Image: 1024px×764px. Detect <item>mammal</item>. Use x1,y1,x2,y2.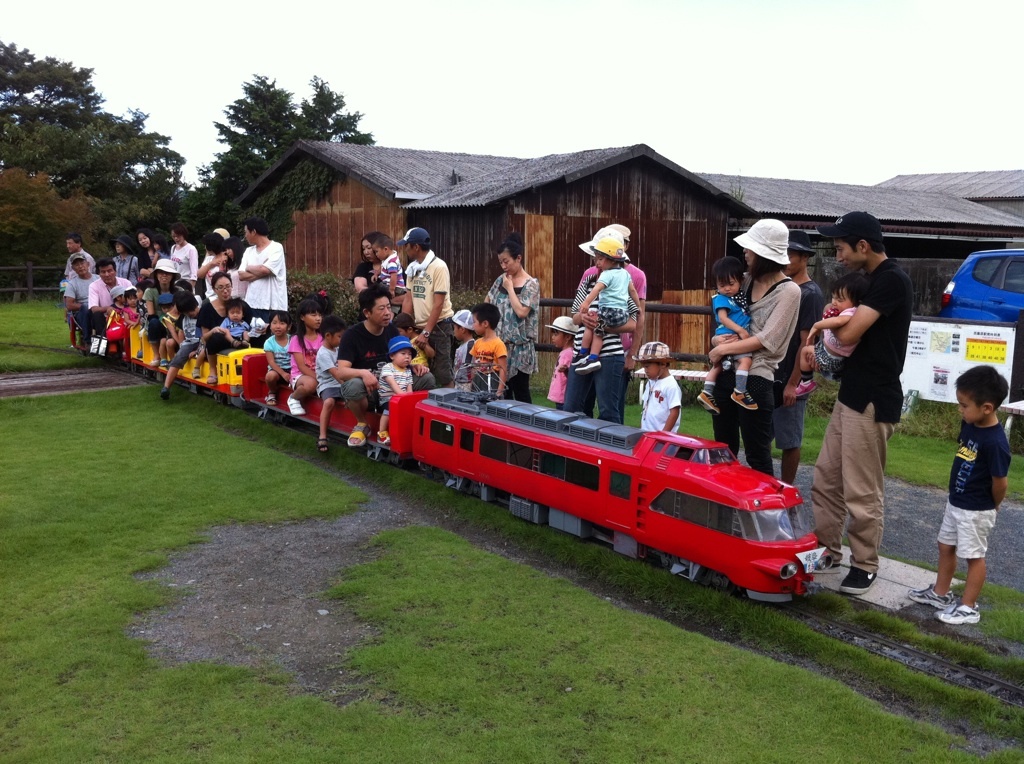
575,227,646,422.
